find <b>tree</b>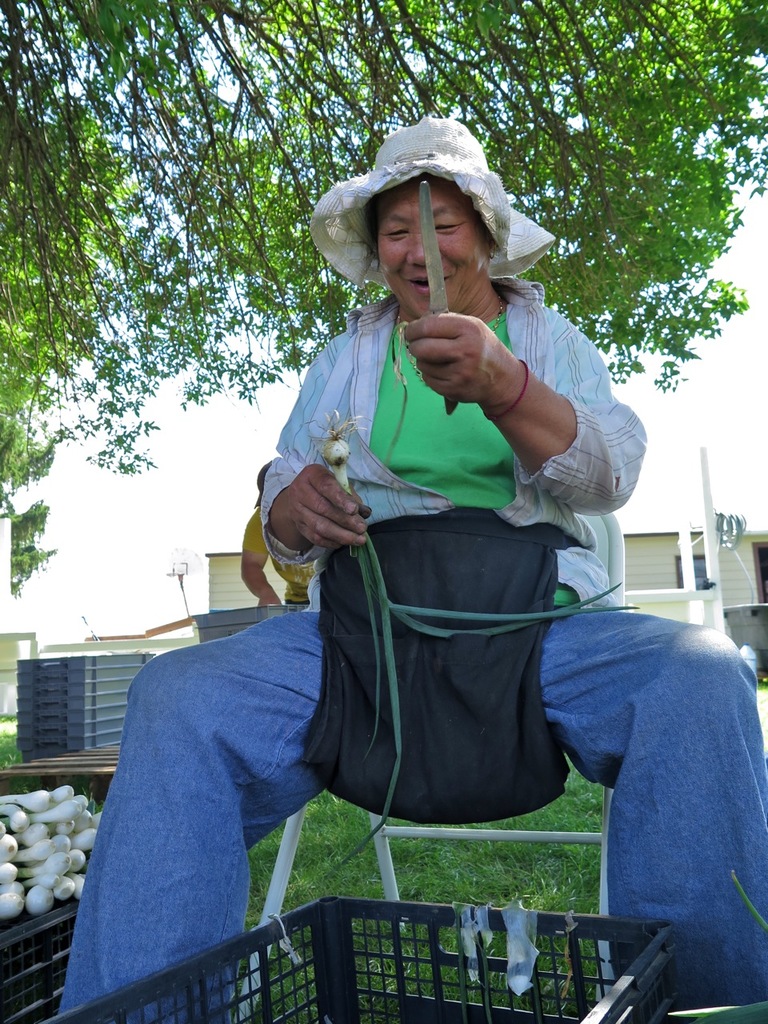
detection(0, 0, 767, 590)
